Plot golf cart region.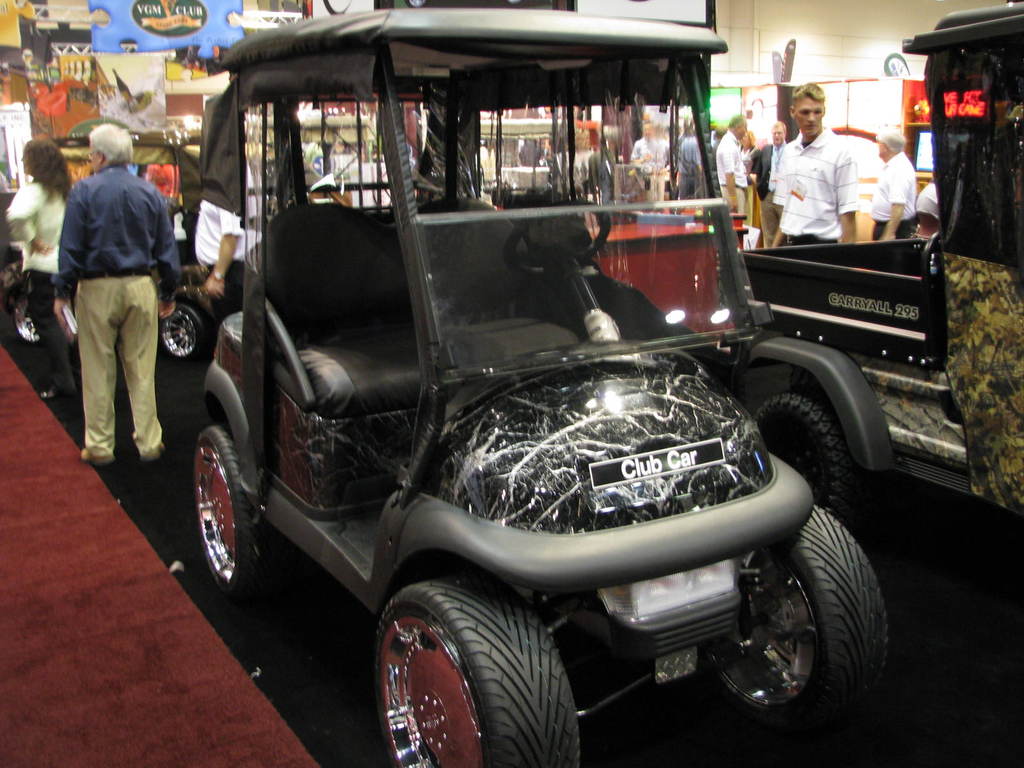
Plotted at (473,114,588,205).
